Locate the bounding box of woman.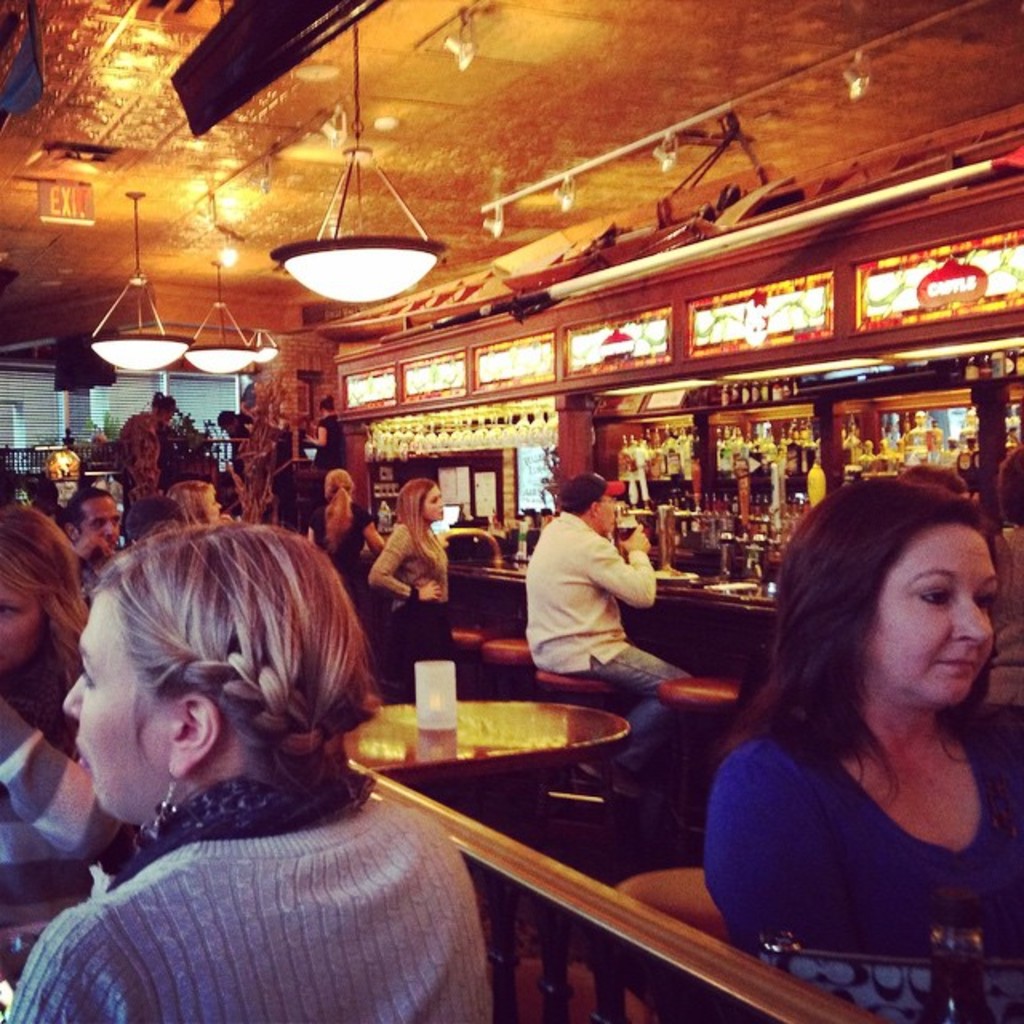
Bounding box: region(0, 523, 494, 1022).
